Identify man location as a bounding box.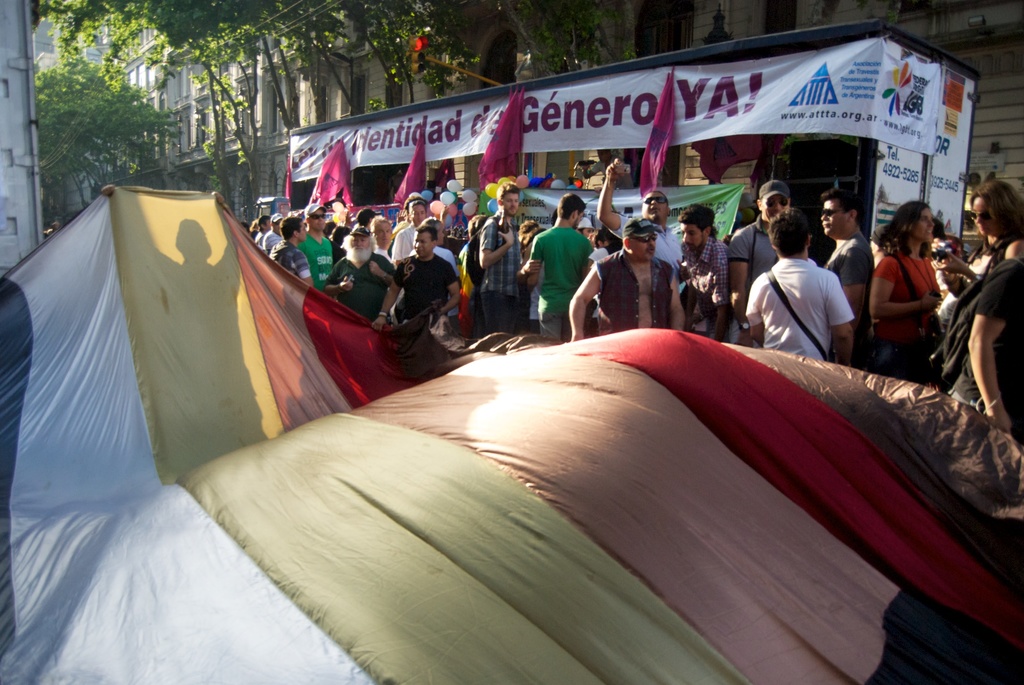
BBox(729, 180, 791, 345).
